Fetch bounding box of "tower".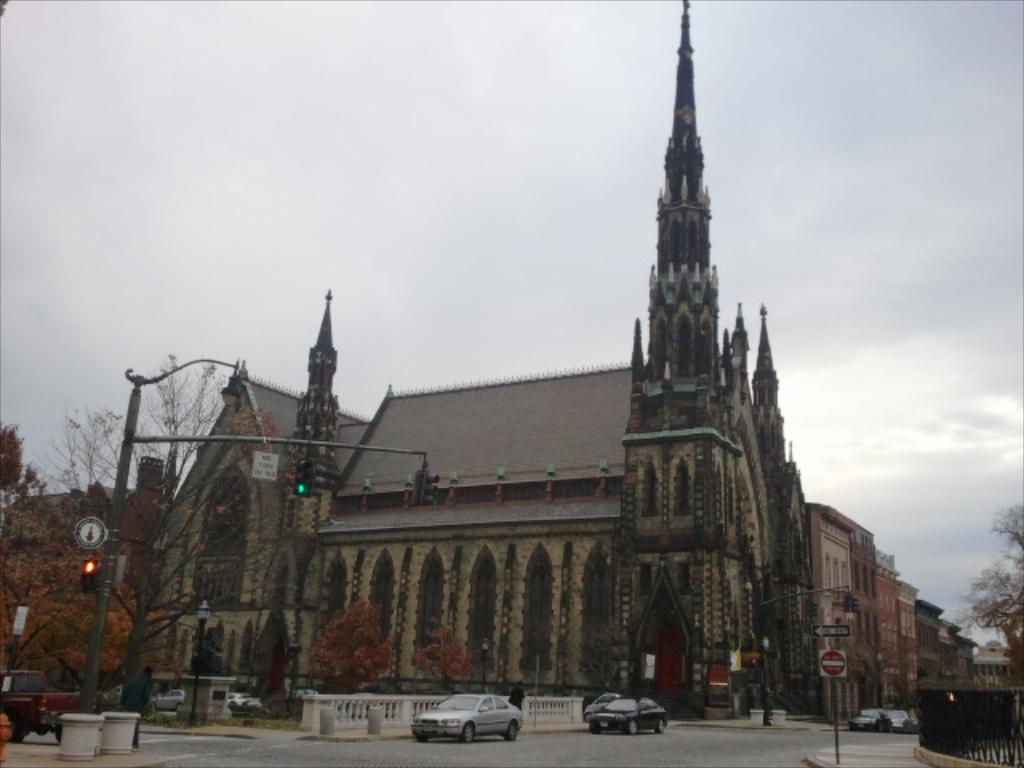
Bbox: (589, 0, 806, 677).
